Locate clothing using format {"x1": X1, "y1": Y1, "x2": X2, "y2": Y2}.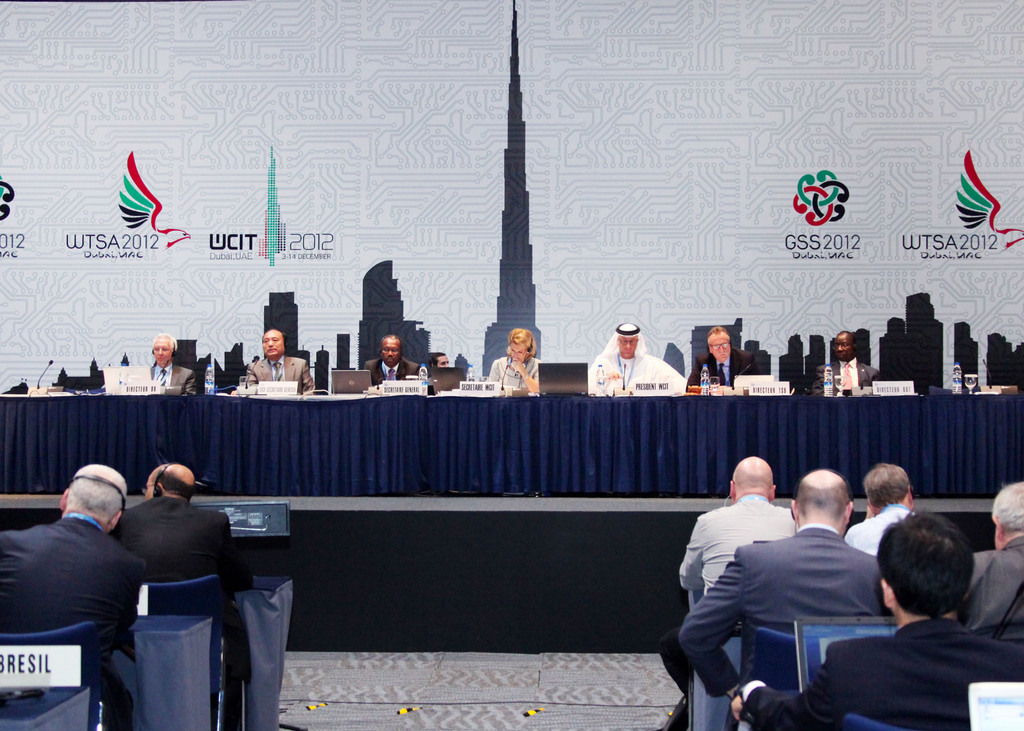
{"x1": 483, "y1": 356, "x2": 538, "y2": 391}.
